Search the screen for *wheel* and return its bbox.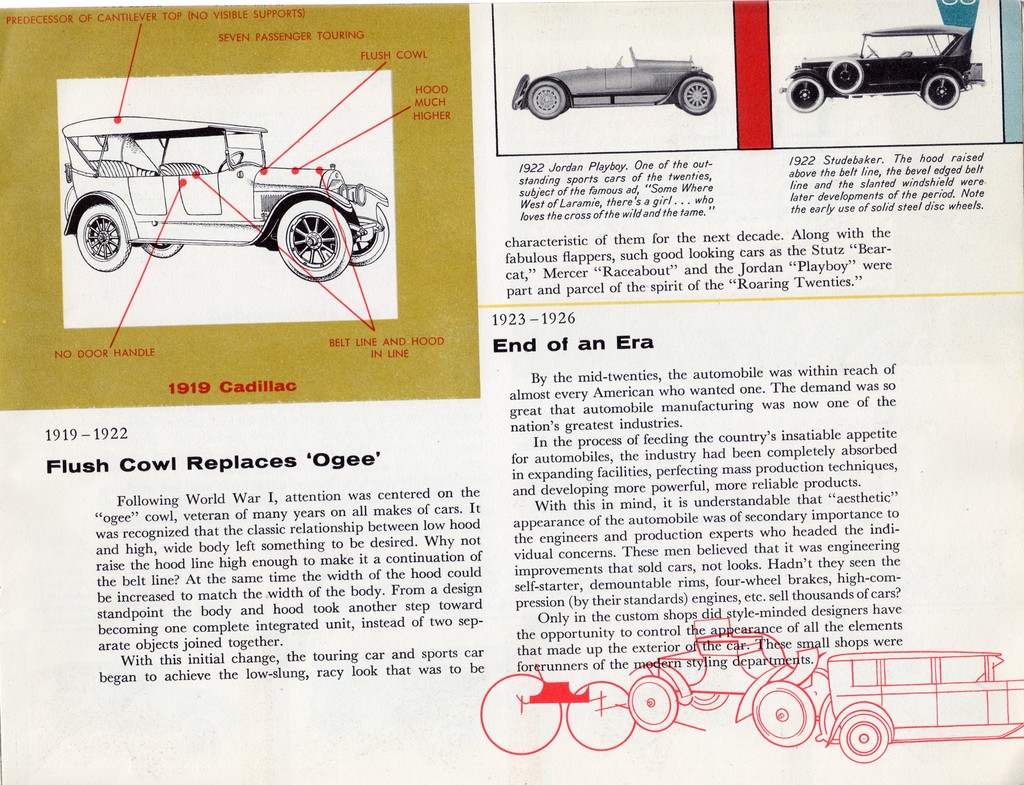
Found: detection(344, 200, 389, 273).
